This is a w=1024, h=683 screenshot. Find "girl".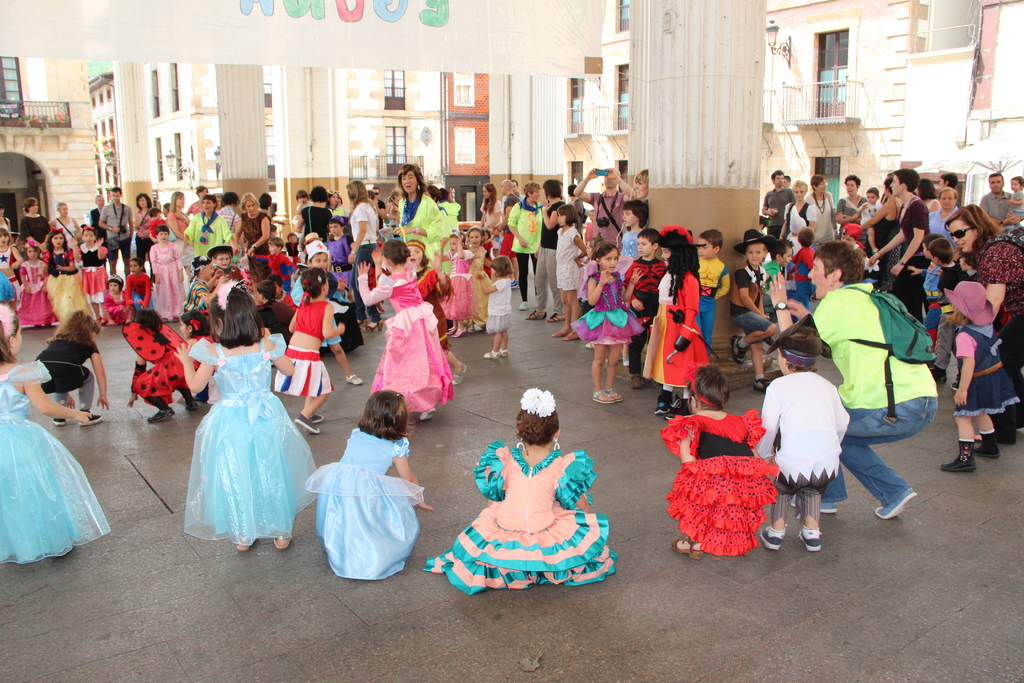
Bounding box: bbox=(554, 203, 589, 338).
